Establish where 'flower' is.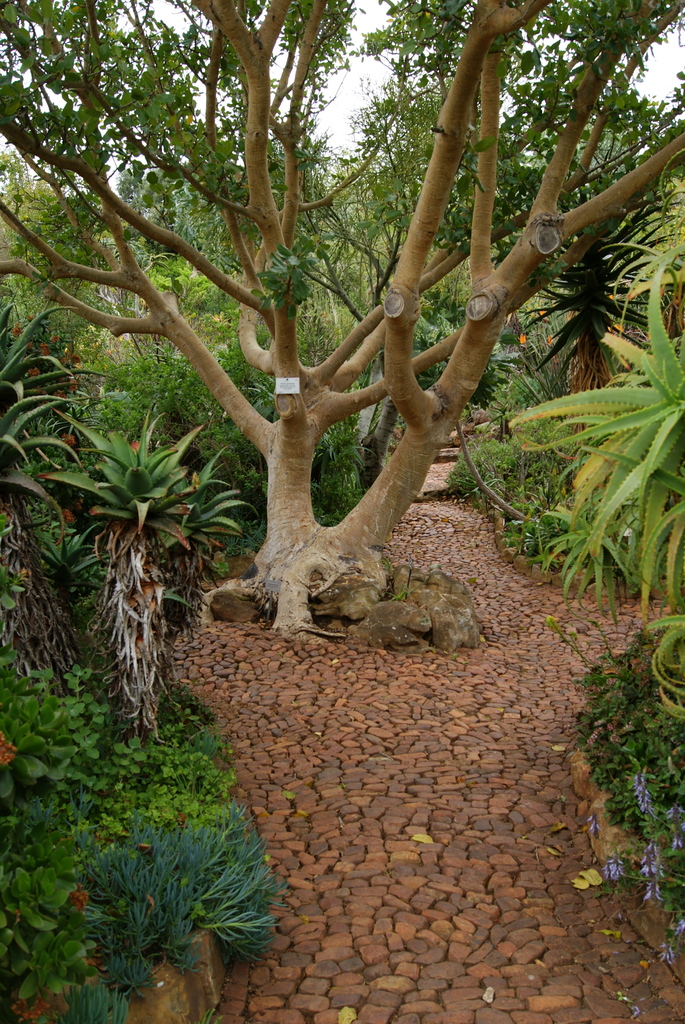
Established at [546, 333, 558, 348].
